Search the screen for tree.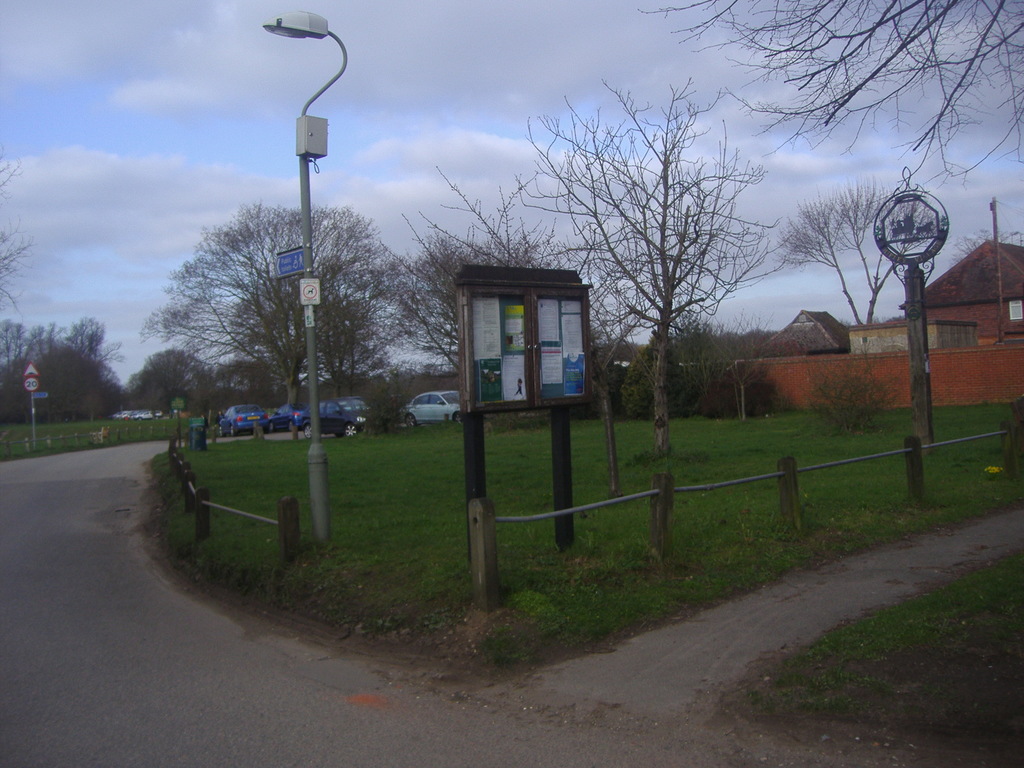
Found at region(127, 342, 207, 428).
